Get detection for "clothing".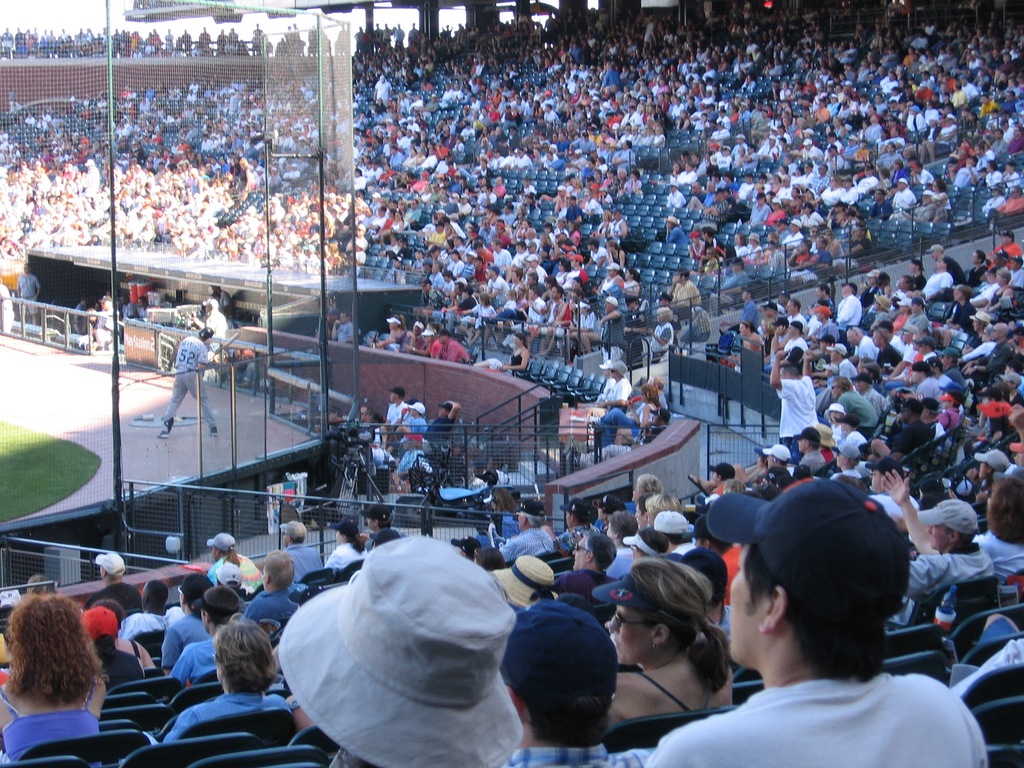
Detection: select_region(977, 529, 1023, 572).
